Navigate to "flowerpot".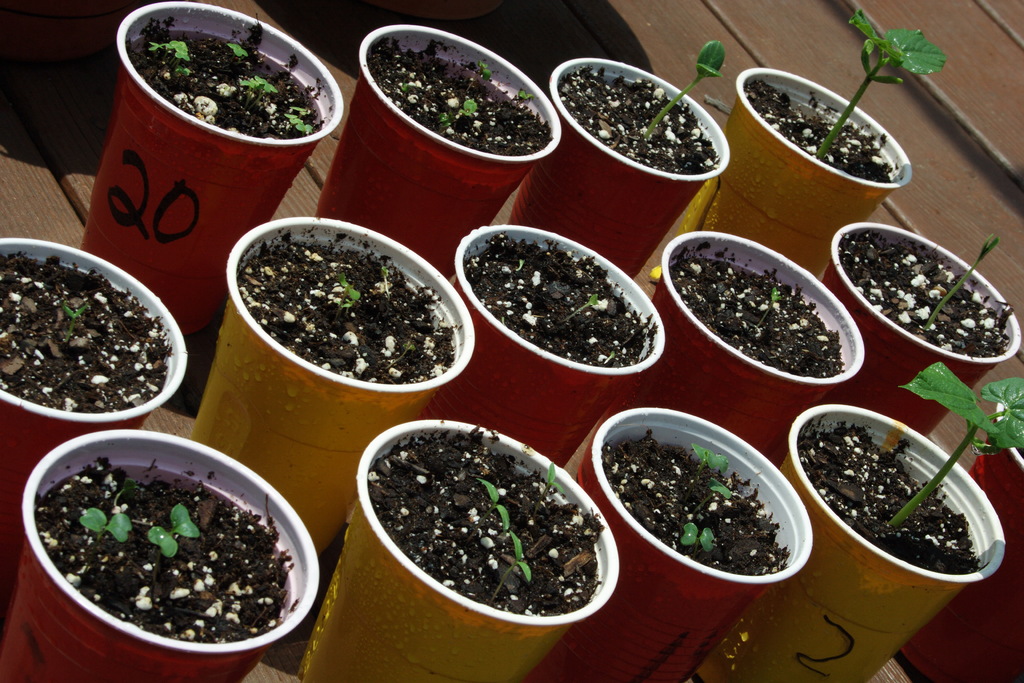
Navigation target: (left=294, top=418, right=623, bottom=682).
